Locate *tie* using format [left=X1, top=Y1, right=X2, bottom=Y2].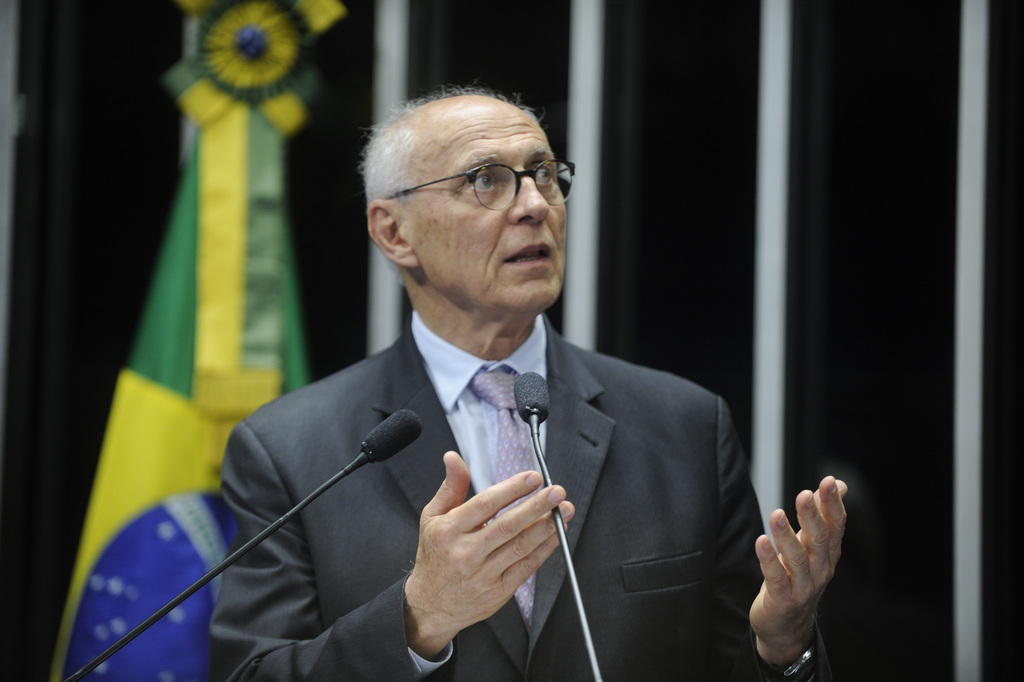
[left=467, top=364, right=545, bottom=638].
